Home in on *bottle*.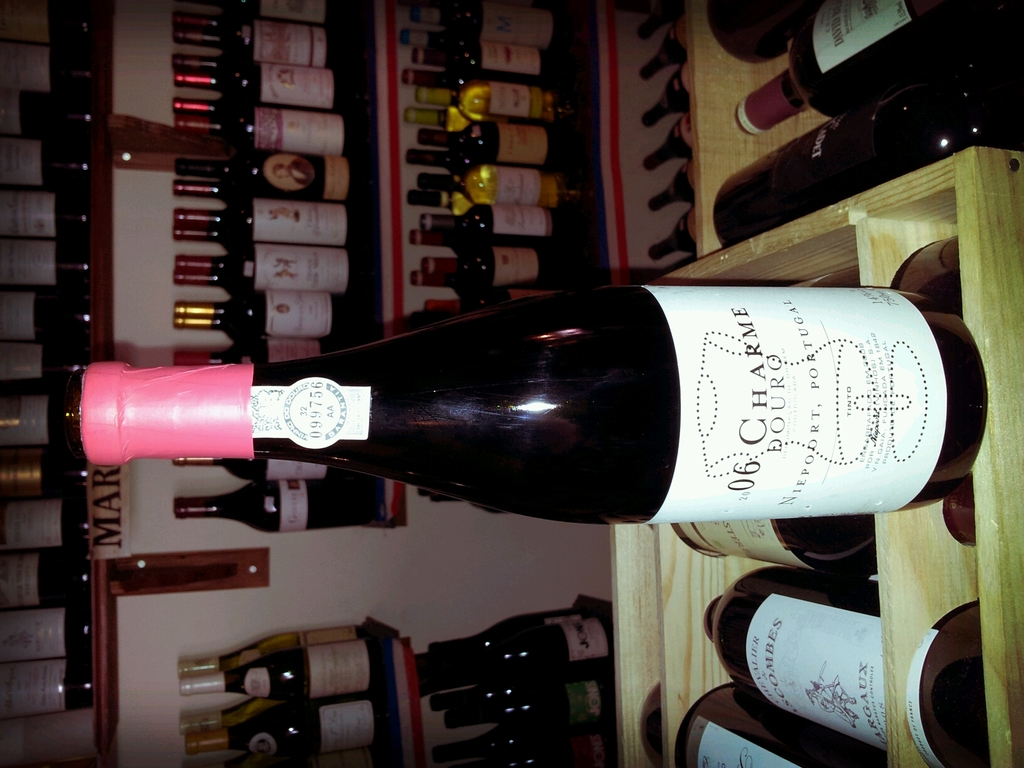
Homed in at (4, 447, 90, 503).
